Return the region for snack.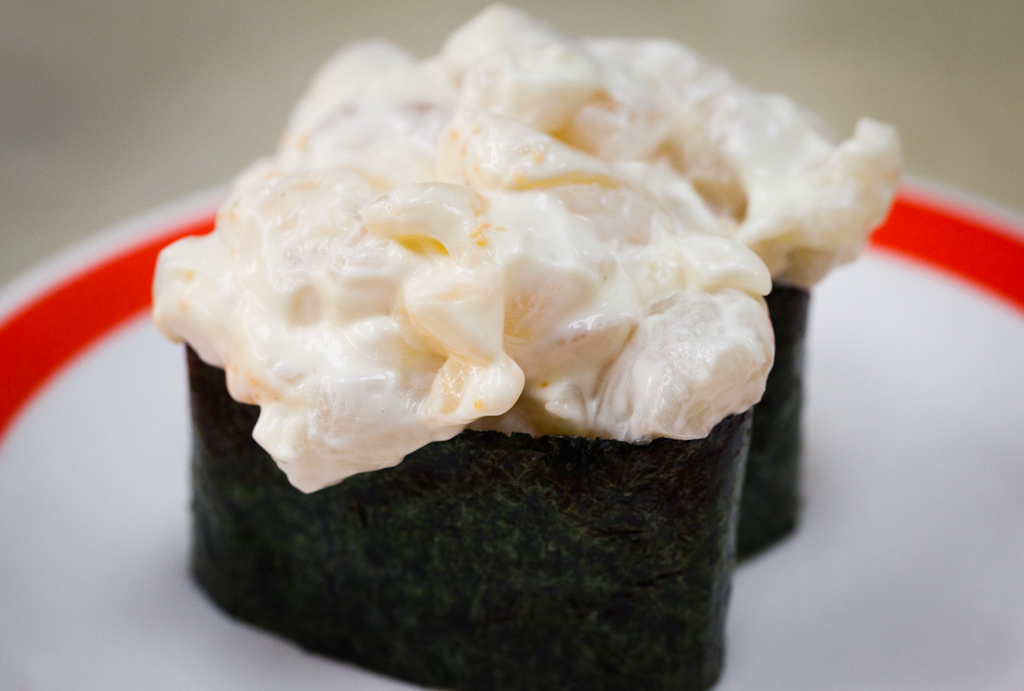
(152,2,905,689).
